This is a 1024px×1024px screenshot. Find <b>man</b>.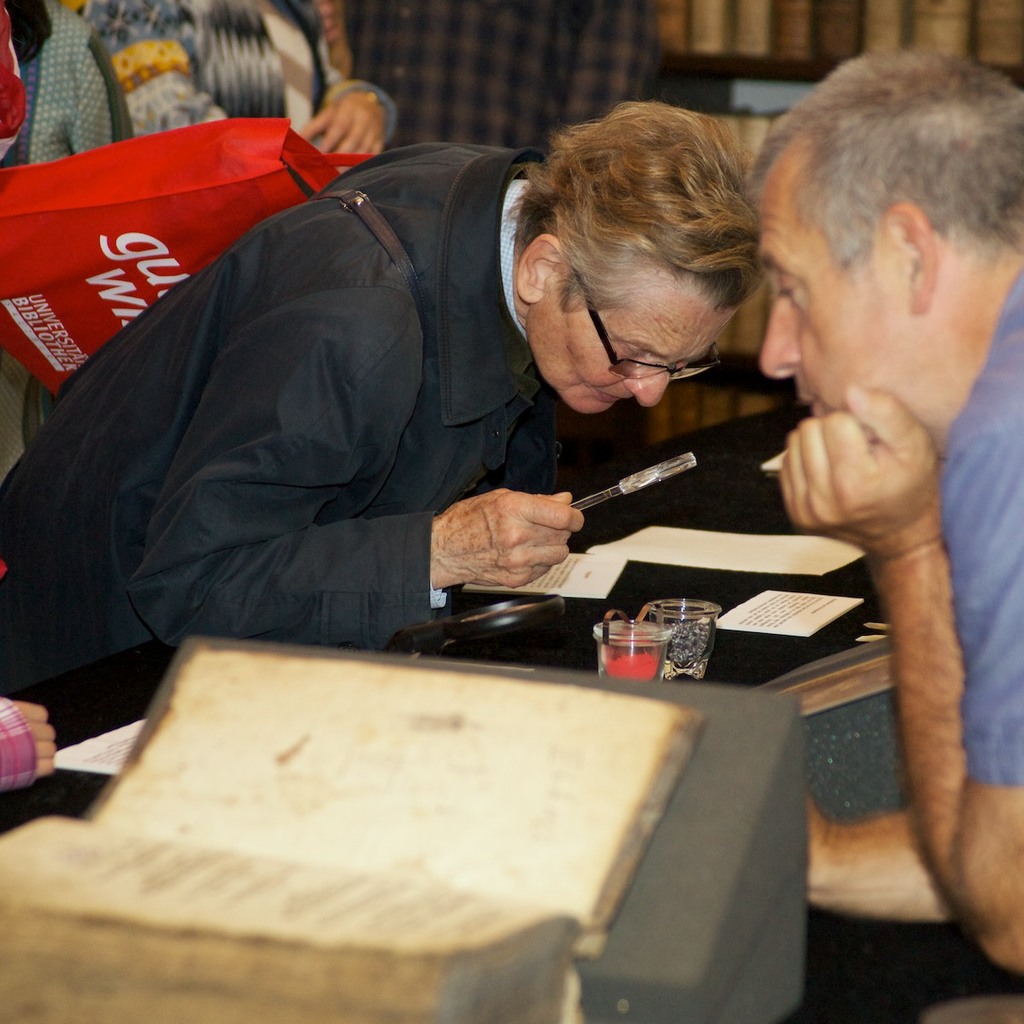
Bounding box: <box>702,26,1023,864</box>.
